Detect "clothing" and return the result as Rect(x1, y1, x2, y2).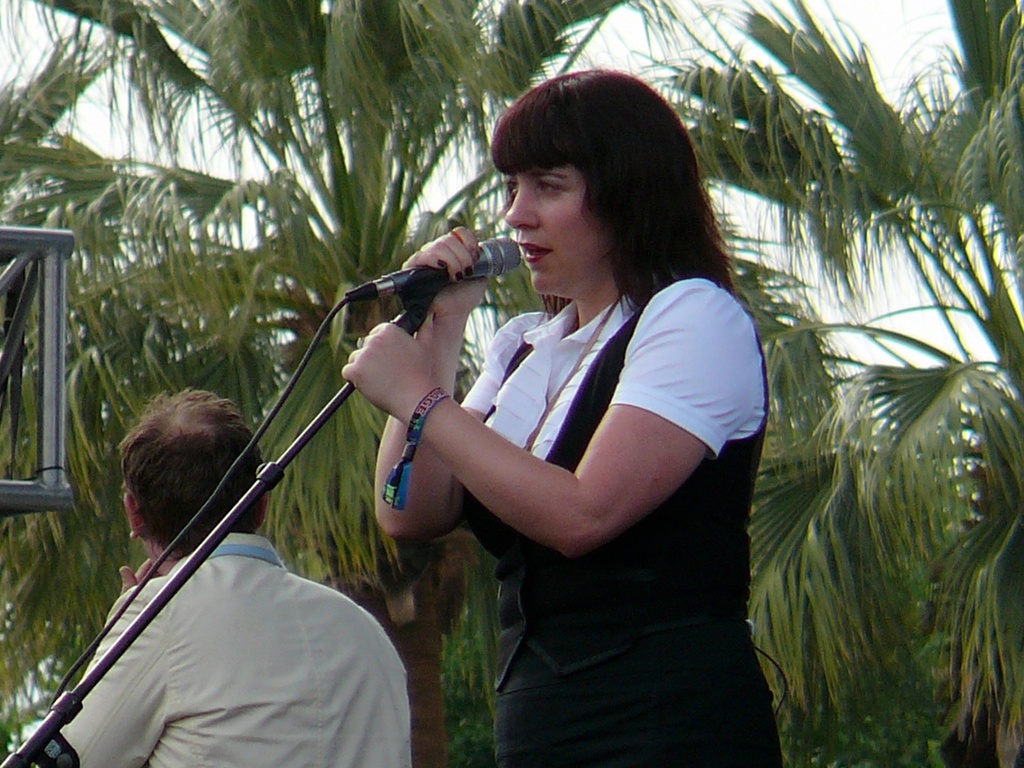
Rect(58, 529, 410, 767).
